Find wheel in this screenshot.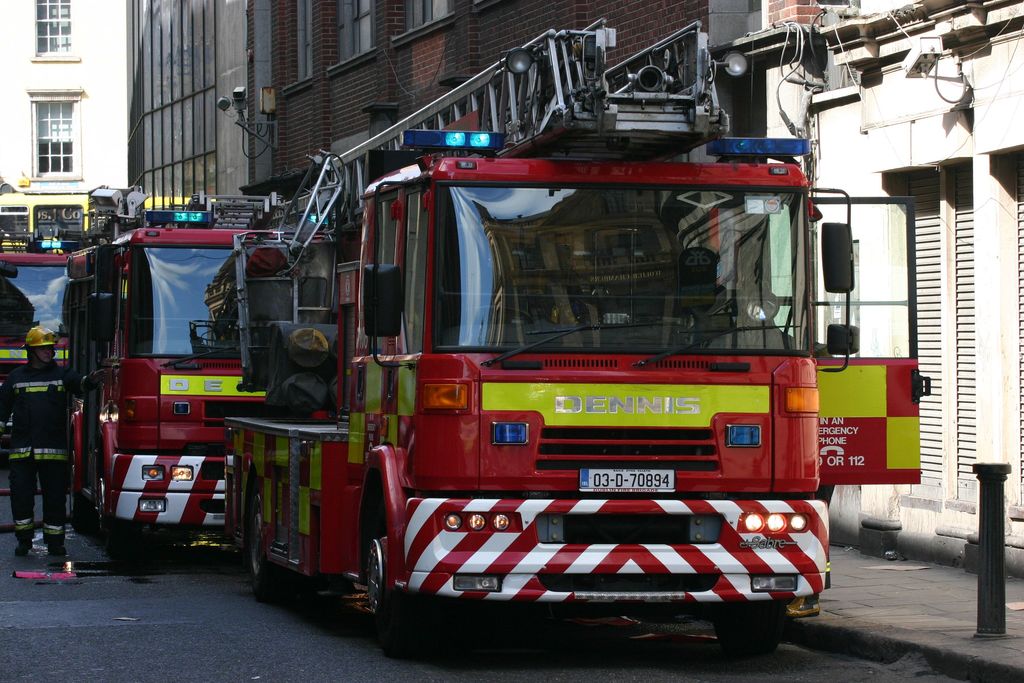
The bounding box for wheel is l=97, t=473, r=150, b=561.
